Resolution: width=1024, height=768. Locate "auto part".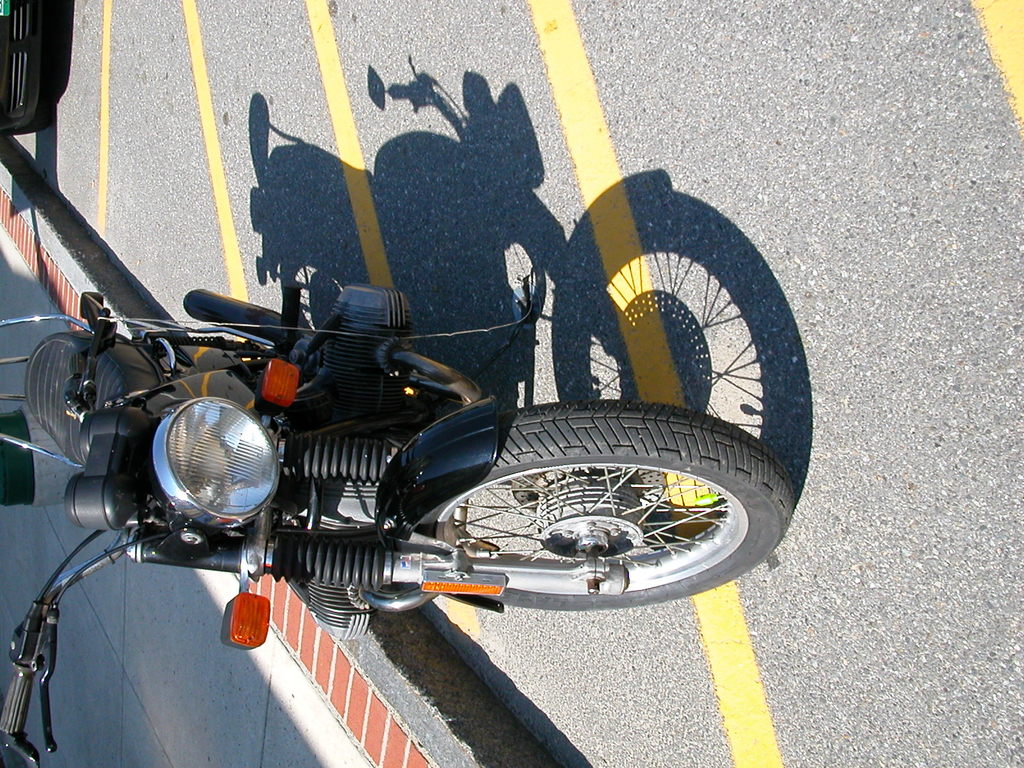
<region>165, 403, 268, 534</region>.
